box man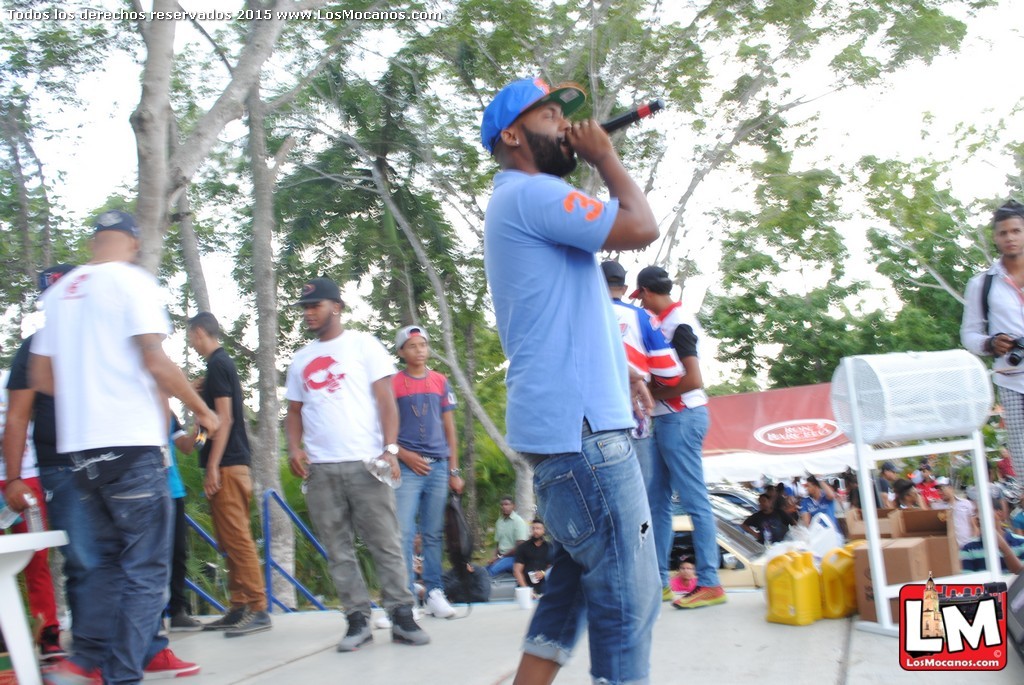
1:267:200:684
